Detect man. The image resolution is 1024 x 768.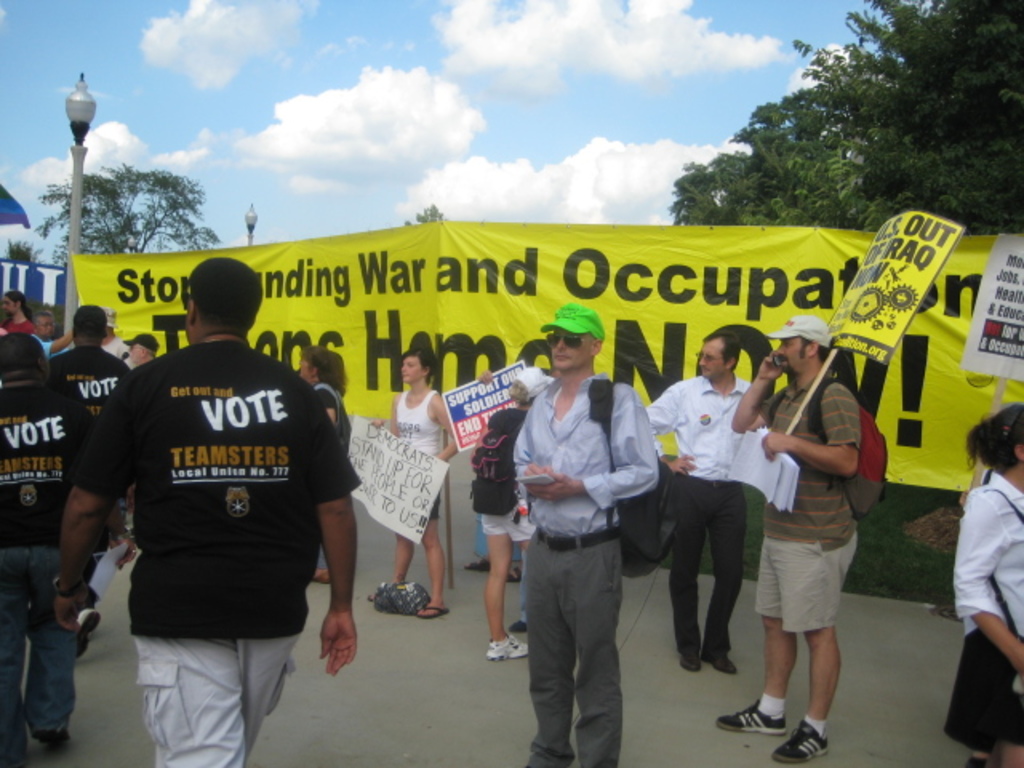
l=0, t=283, r=46, b=339.
